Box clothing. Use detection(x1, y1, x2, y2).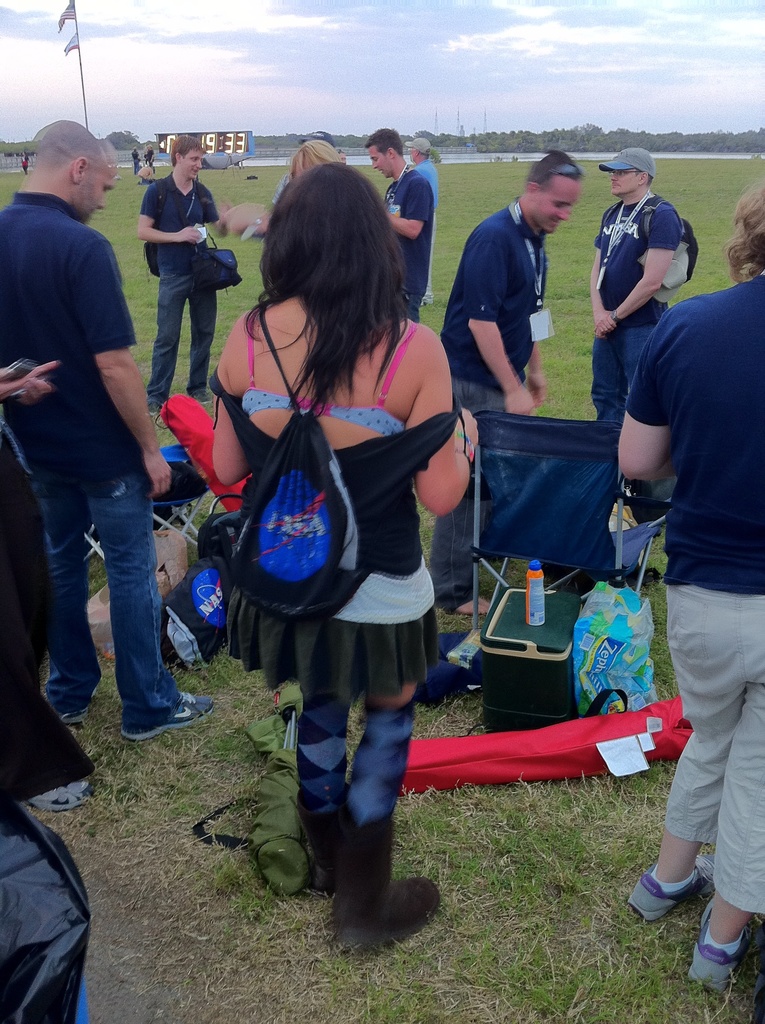
detection(445, 200, 543, 605).
